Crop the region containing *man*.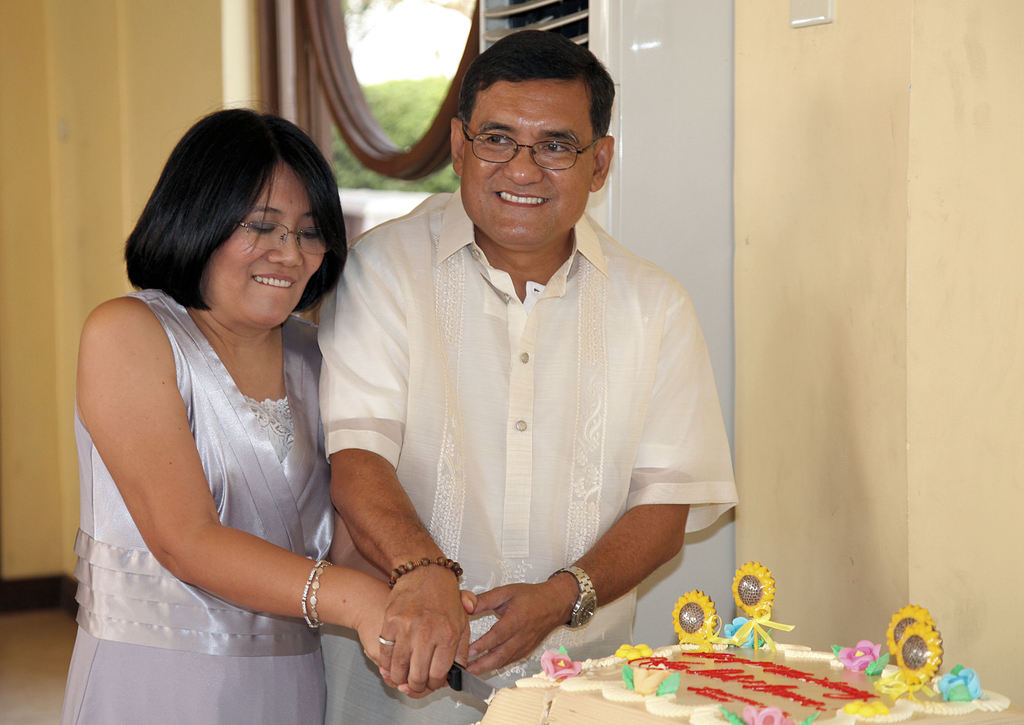
Crop region: (x1=305, y1=13, x2=745, y2=724).
